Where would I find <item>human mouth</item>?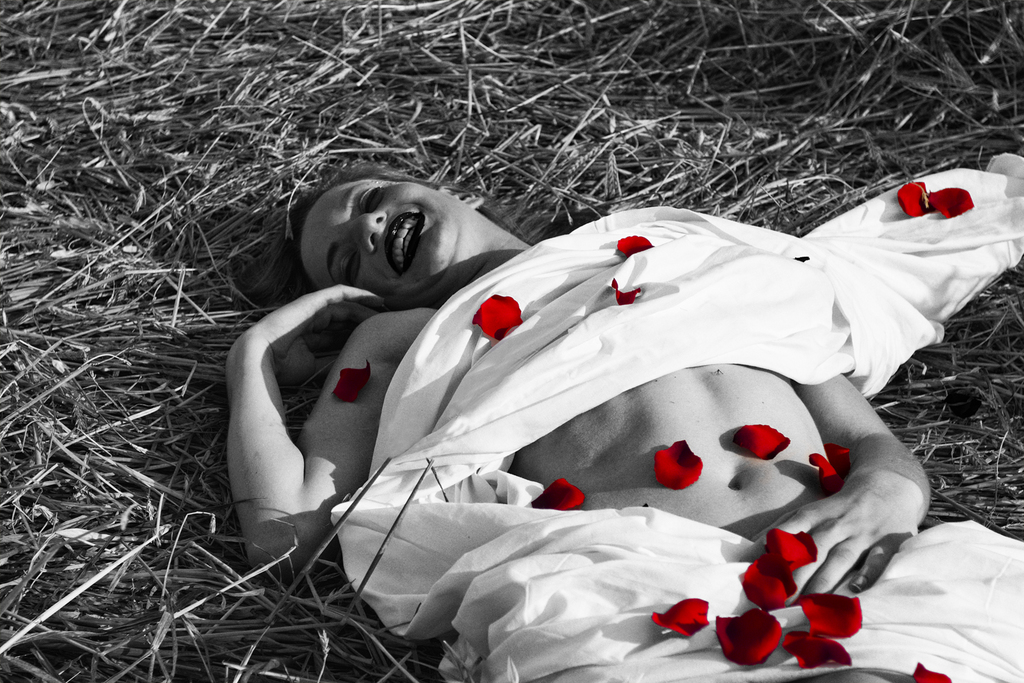
At 382,206,432,277.
